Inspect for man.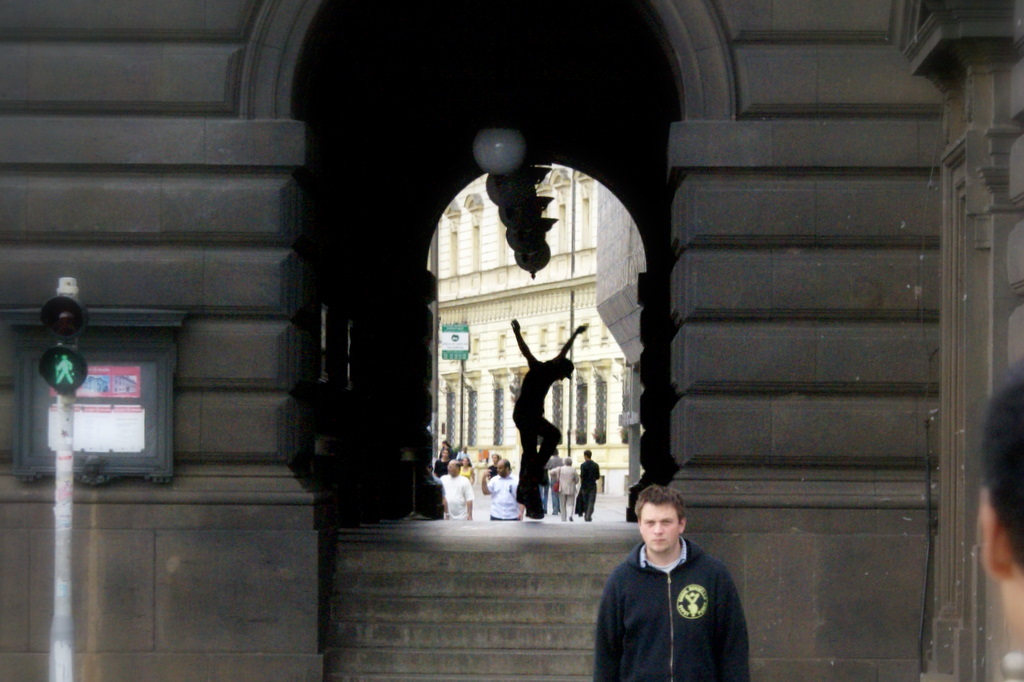
Inspection: [x1=591, y1=475, x2=768, y2=677].
